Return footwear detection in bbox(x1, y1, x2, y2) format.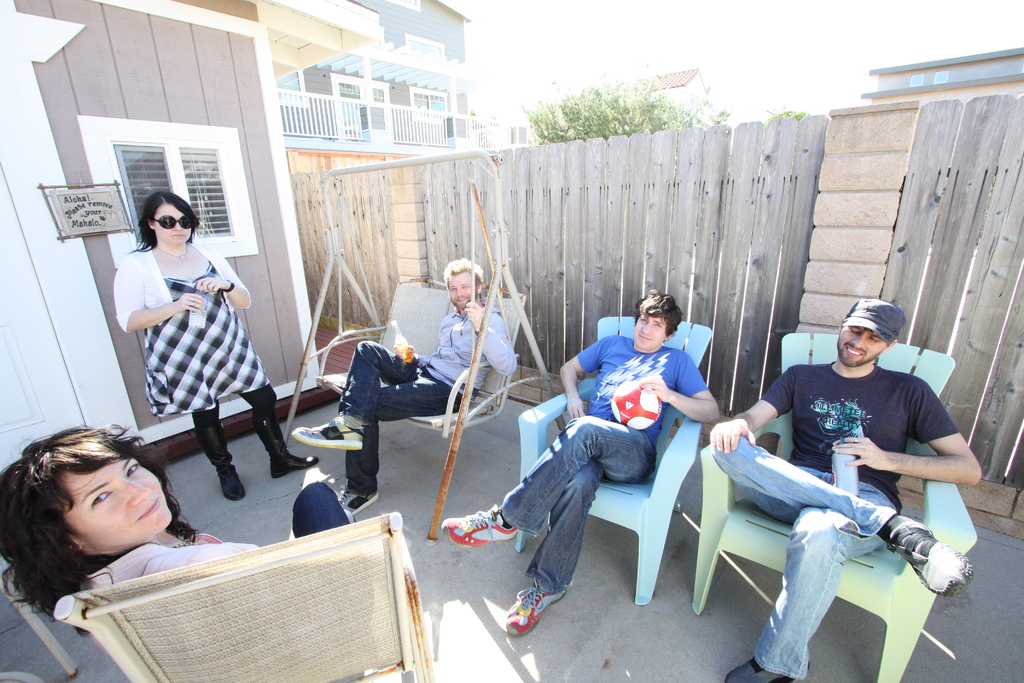
bbox(726, 658, 813, 682).
